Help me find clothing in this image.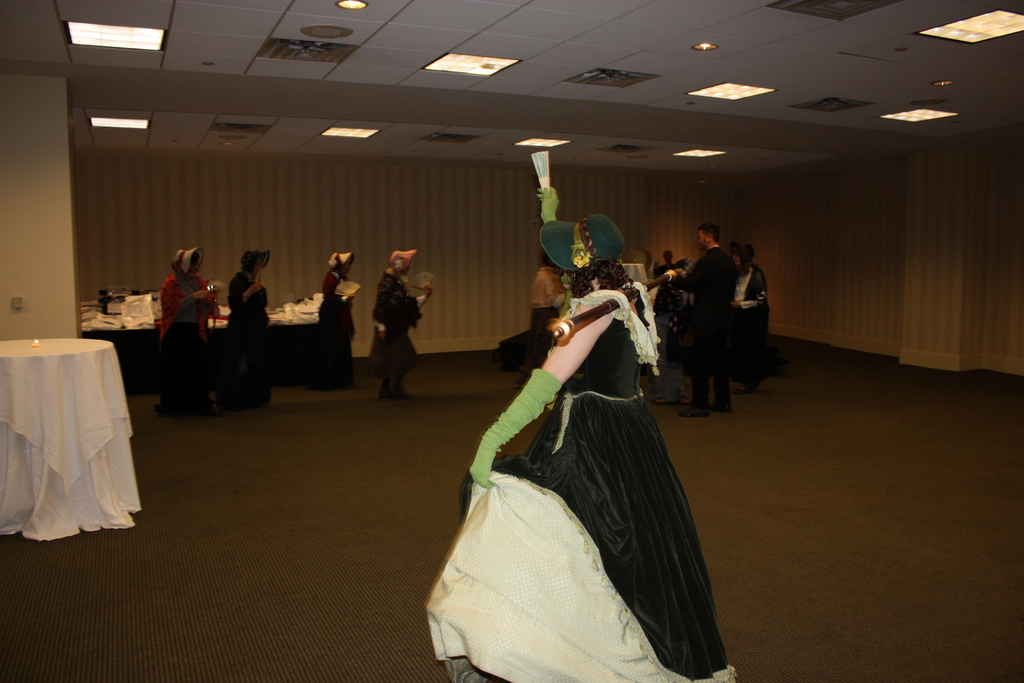
Found it: {"x1": 319, "y1": 268, "x2": 358, "y2": 391}.
